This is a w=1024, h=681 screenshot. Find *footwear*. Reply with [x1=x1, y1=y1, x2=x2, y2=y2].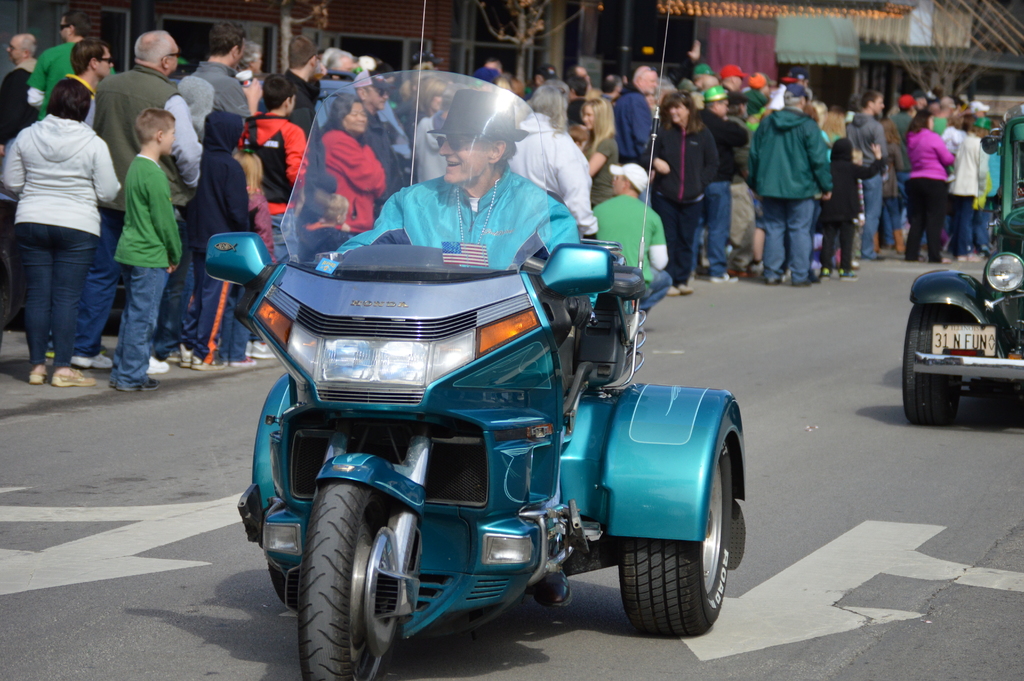
[x1=51, y1=368, x2=97, y2=386].
